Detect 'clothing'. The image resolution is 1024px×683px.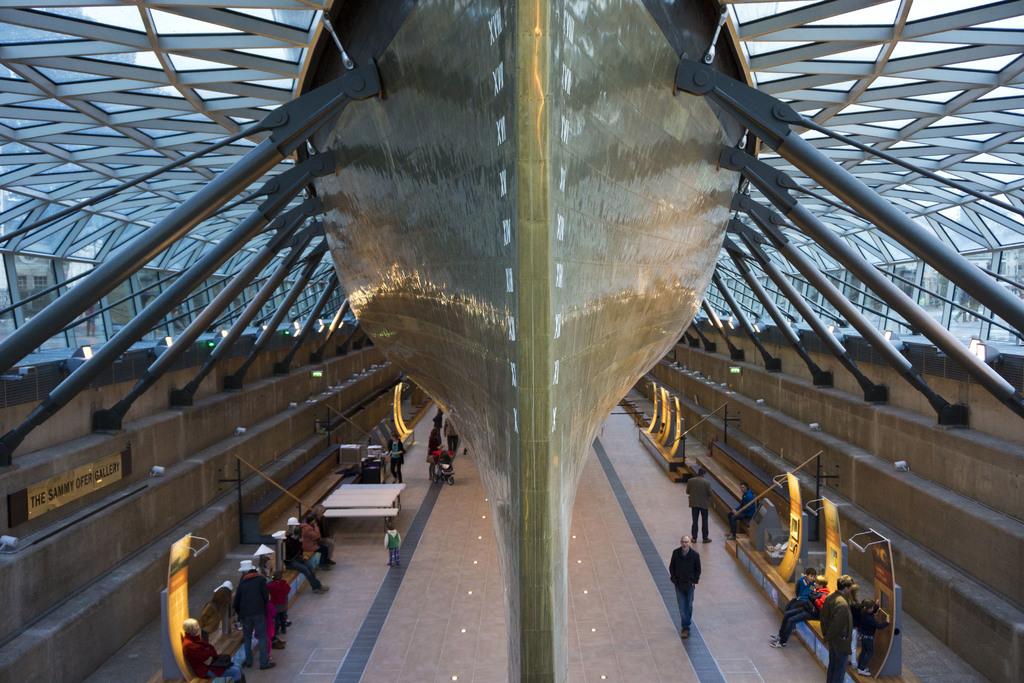
<box>229,569,276,674</box>.
